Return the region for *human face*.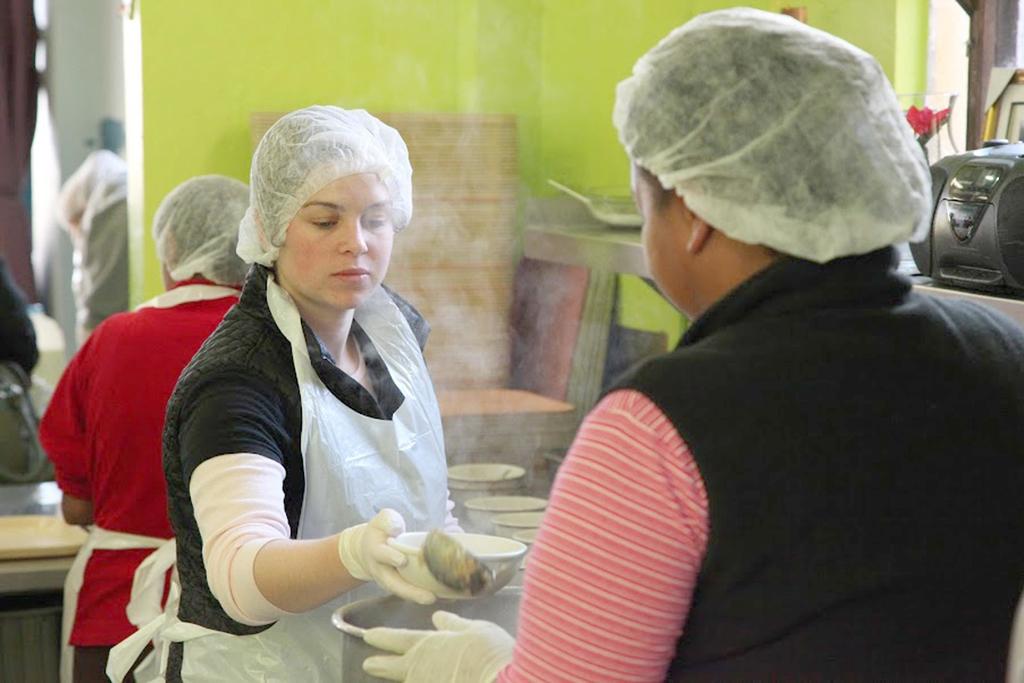
632 154 698 316.
